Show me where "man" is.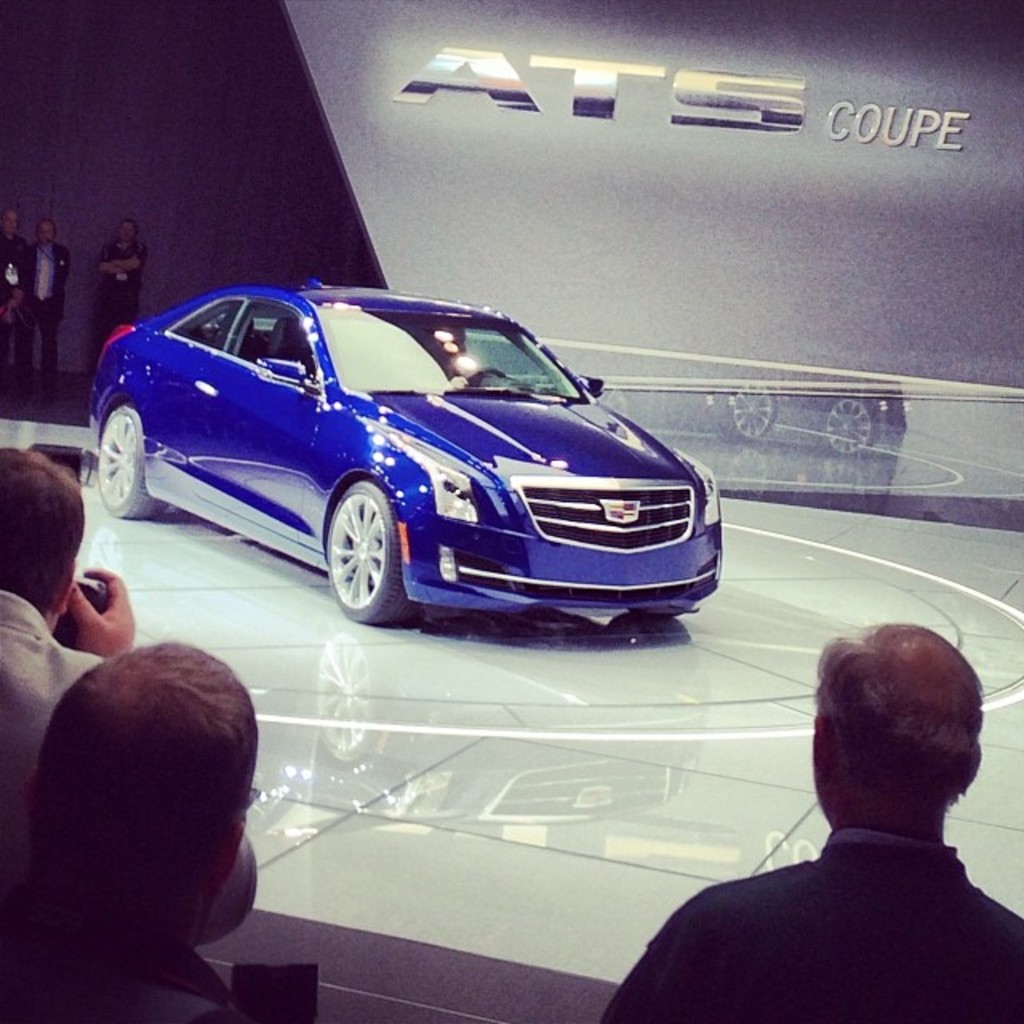
"man" is at l=86, t=221, r=142, b=371.
